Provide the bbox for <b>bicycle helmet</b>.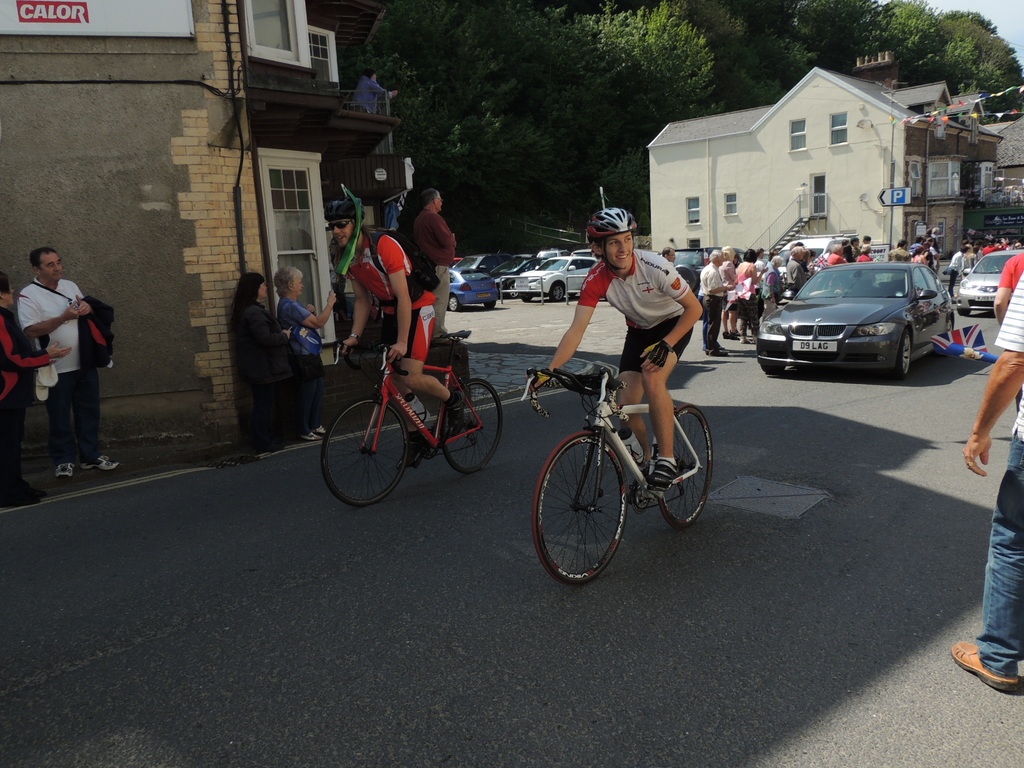
<box>582,204,636,232</box>.
